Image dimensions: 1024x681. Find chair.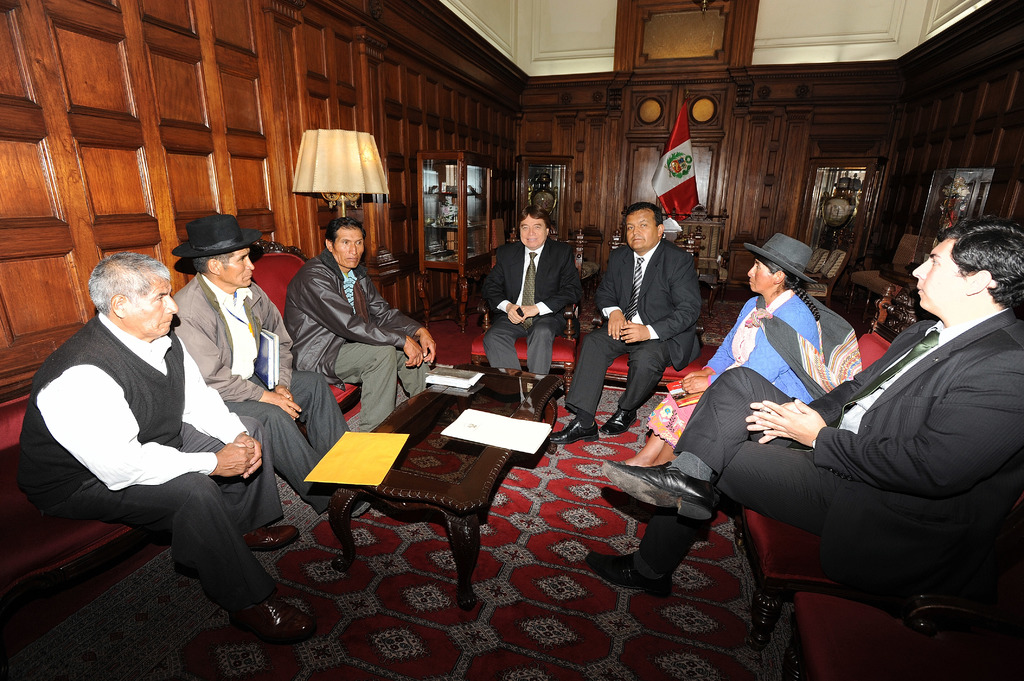
[left=248, top=246, right=360, bottom=419].
